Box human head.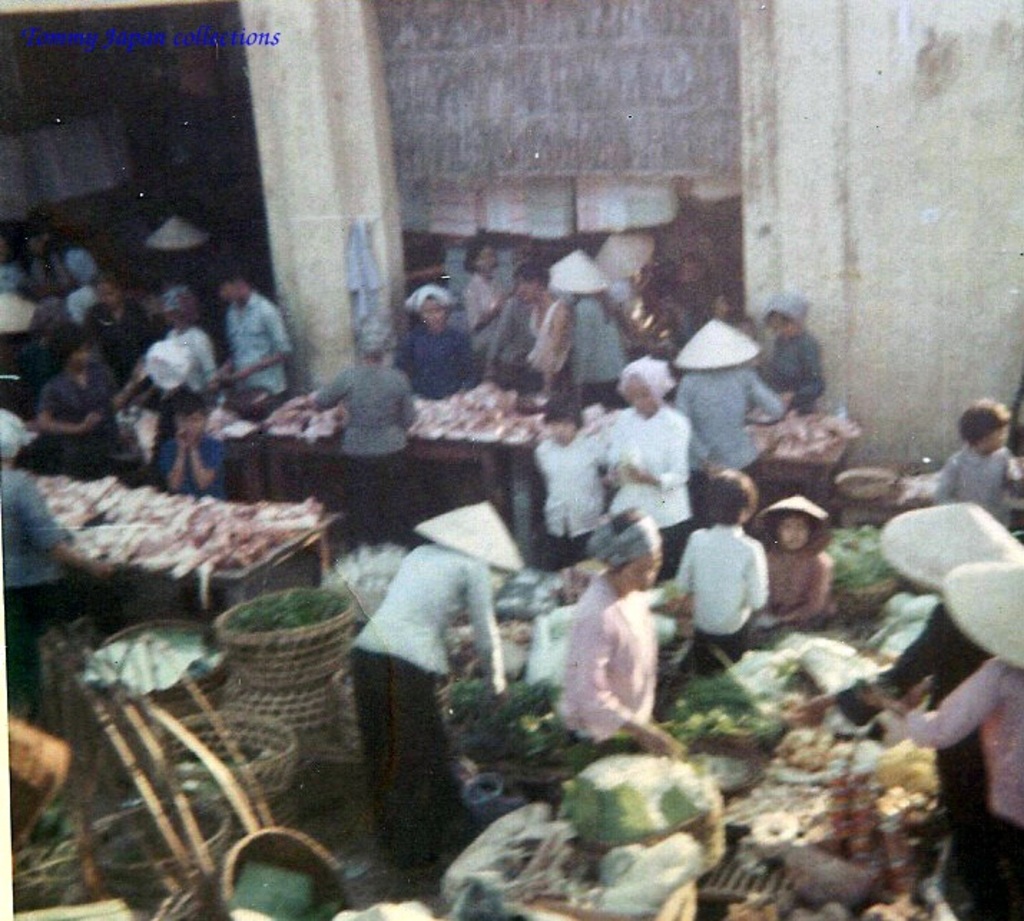
[407,285,461,335].
